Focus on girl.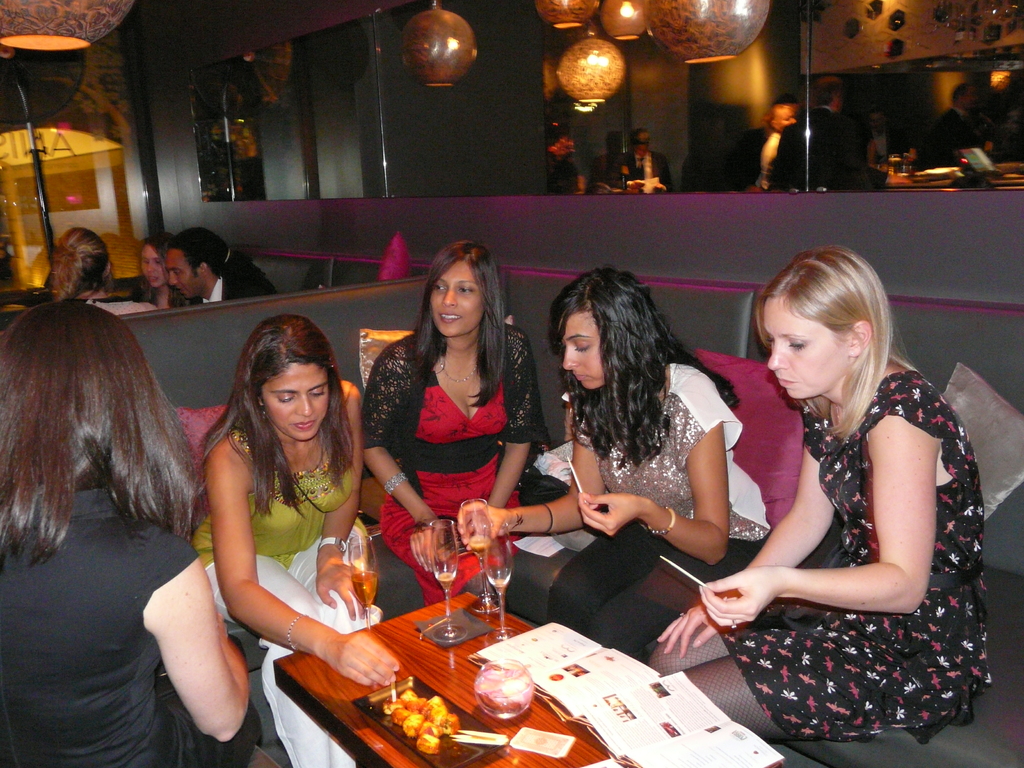
Focused at bbox=[0, 296, 246, 767].
